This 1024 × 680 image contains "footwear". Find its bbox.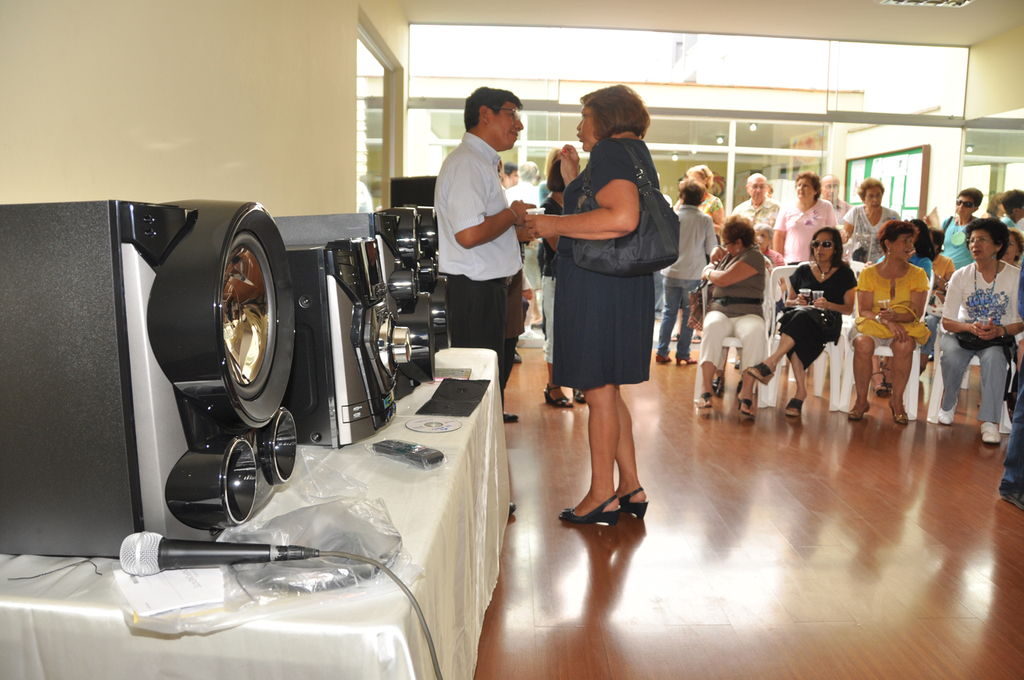
x1=1006, y1=483, x2=1023, y2=508.
